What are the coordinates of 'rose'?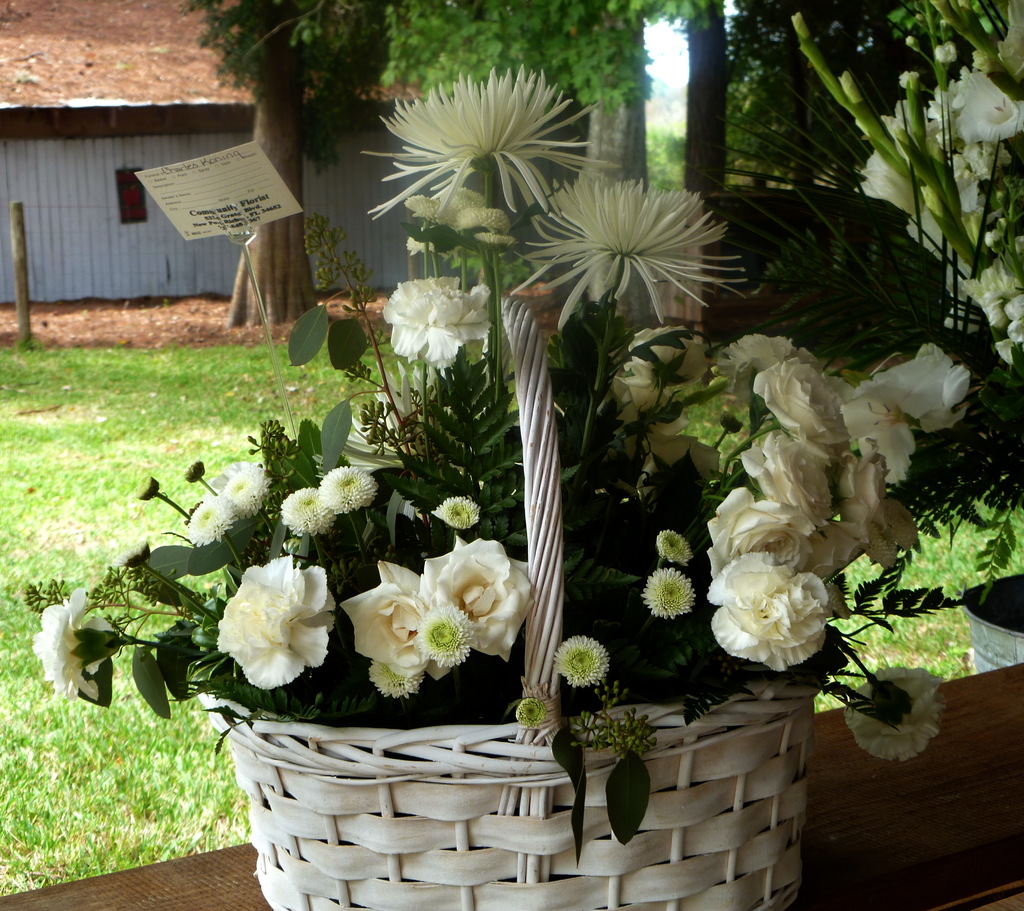
BBox(339, 558, 448, 680).
